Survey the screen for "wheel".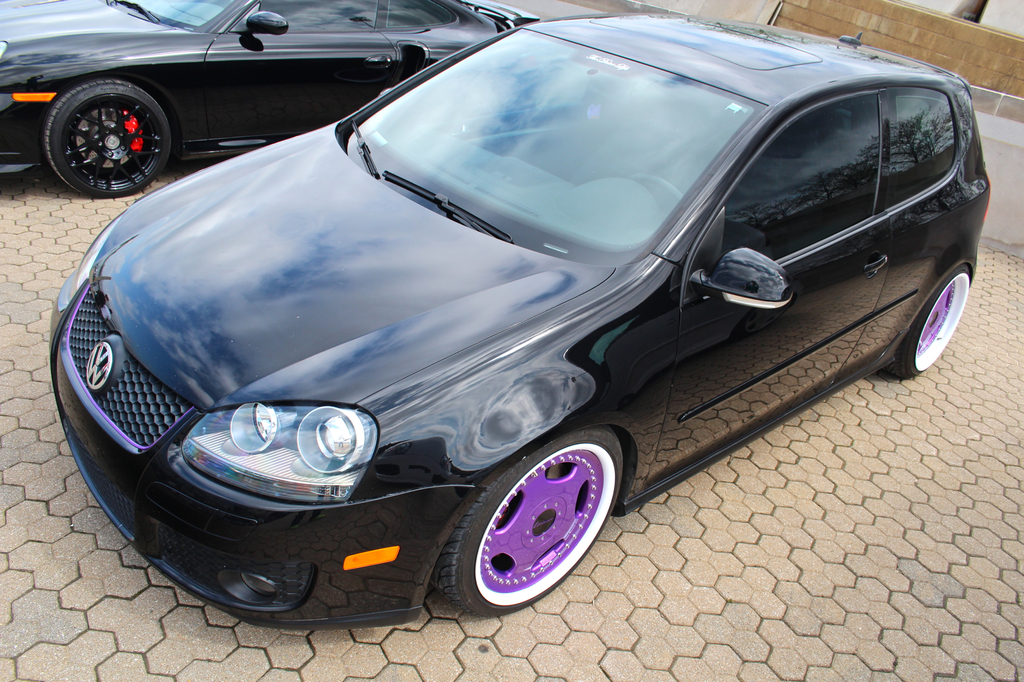
Survey found: <bbox>897, 244, 987, 379</bbox>.
